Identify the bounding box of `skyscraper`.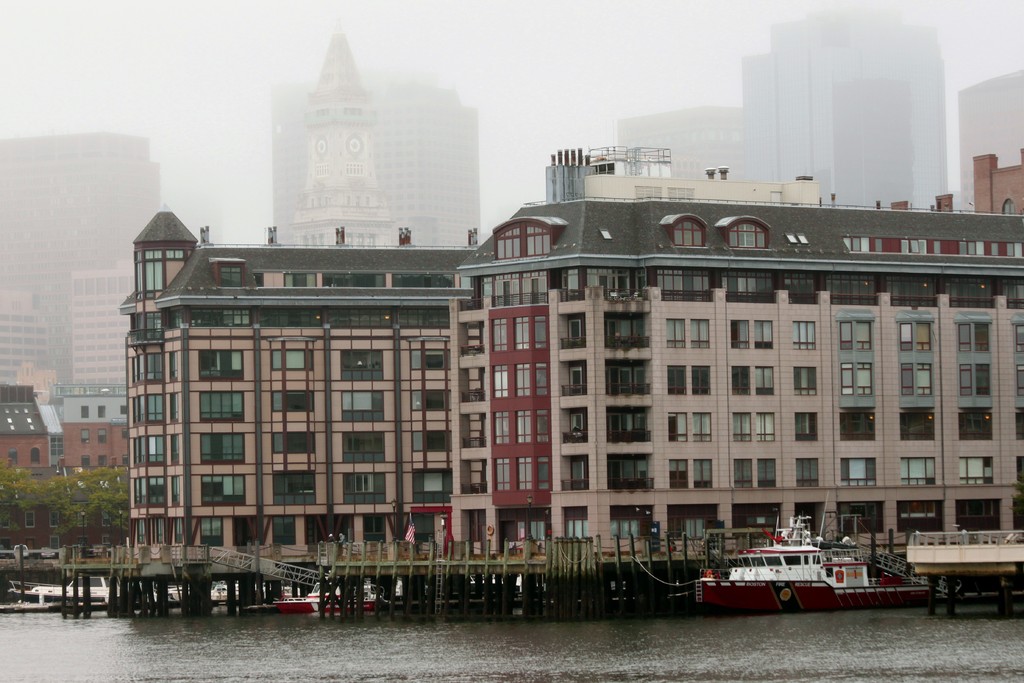
detection(447, 138, 1023, 570).
